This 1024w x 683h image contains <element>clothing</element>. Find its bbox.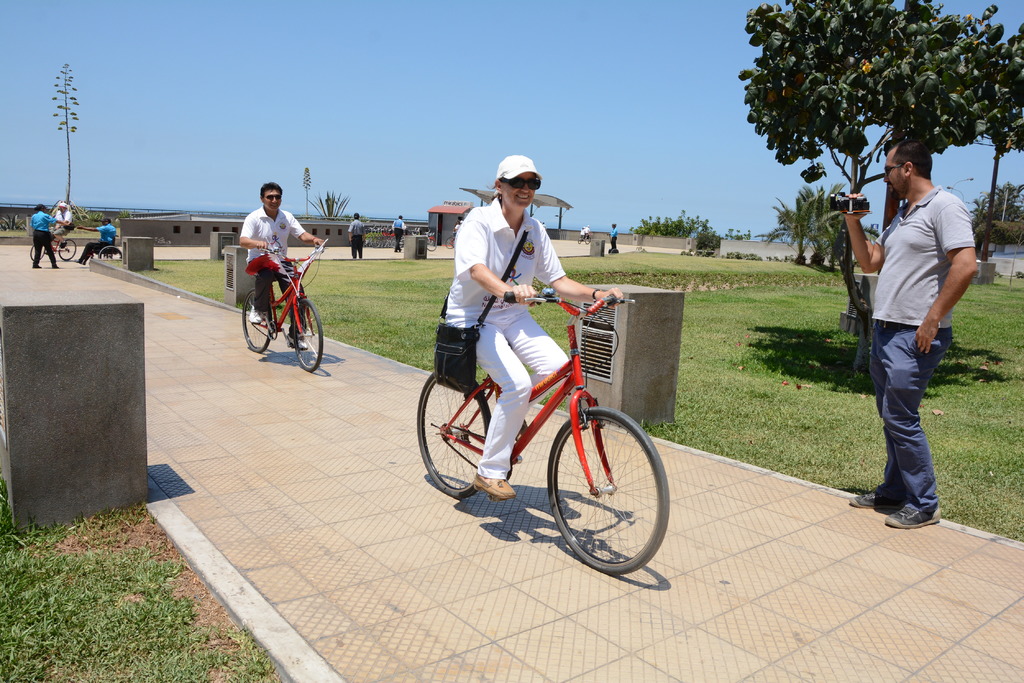
locate(228, 209, 298, 331).
